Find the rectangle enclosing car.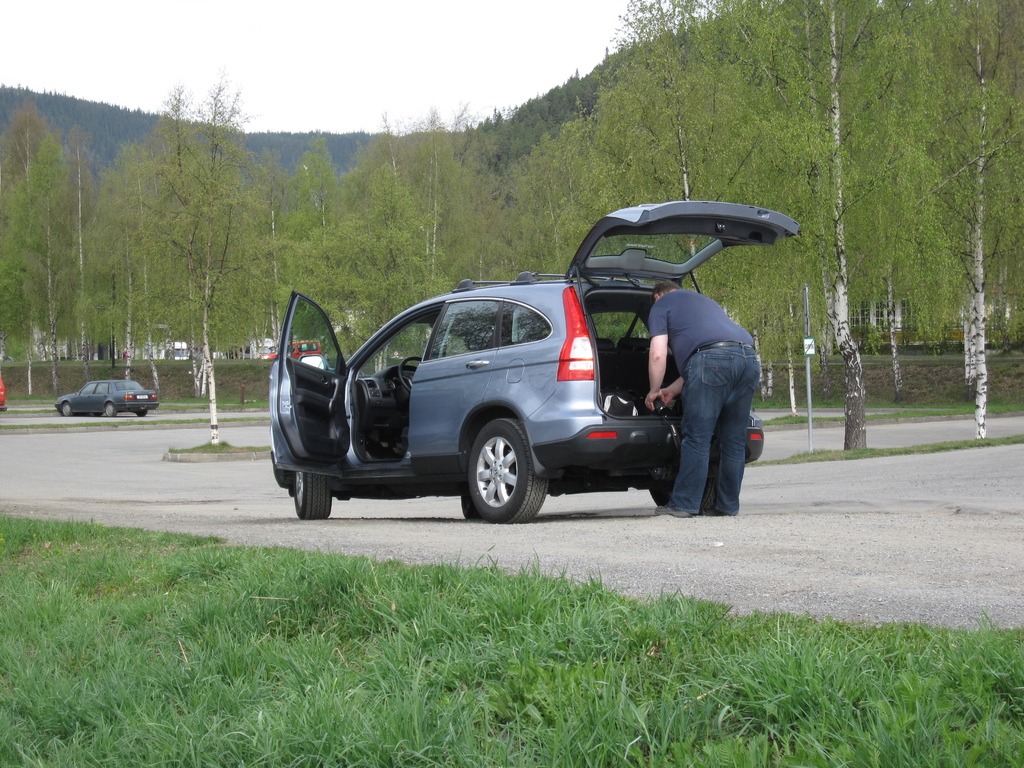
BBox(52, 376, 160, 414).
